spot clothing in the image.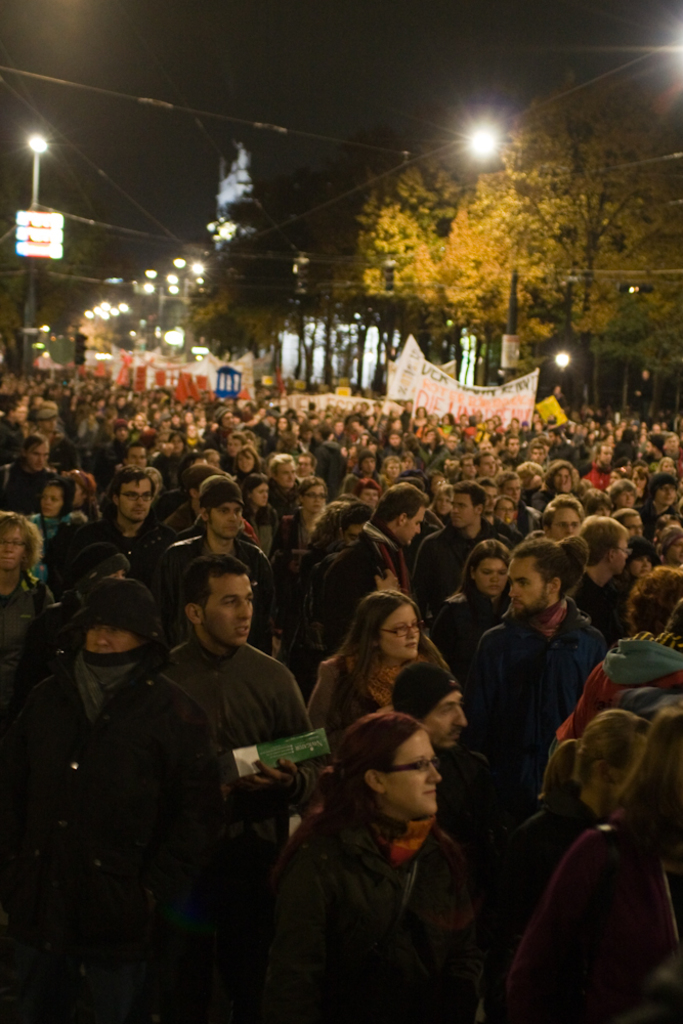
clothing found at 219,800,509,1013.
